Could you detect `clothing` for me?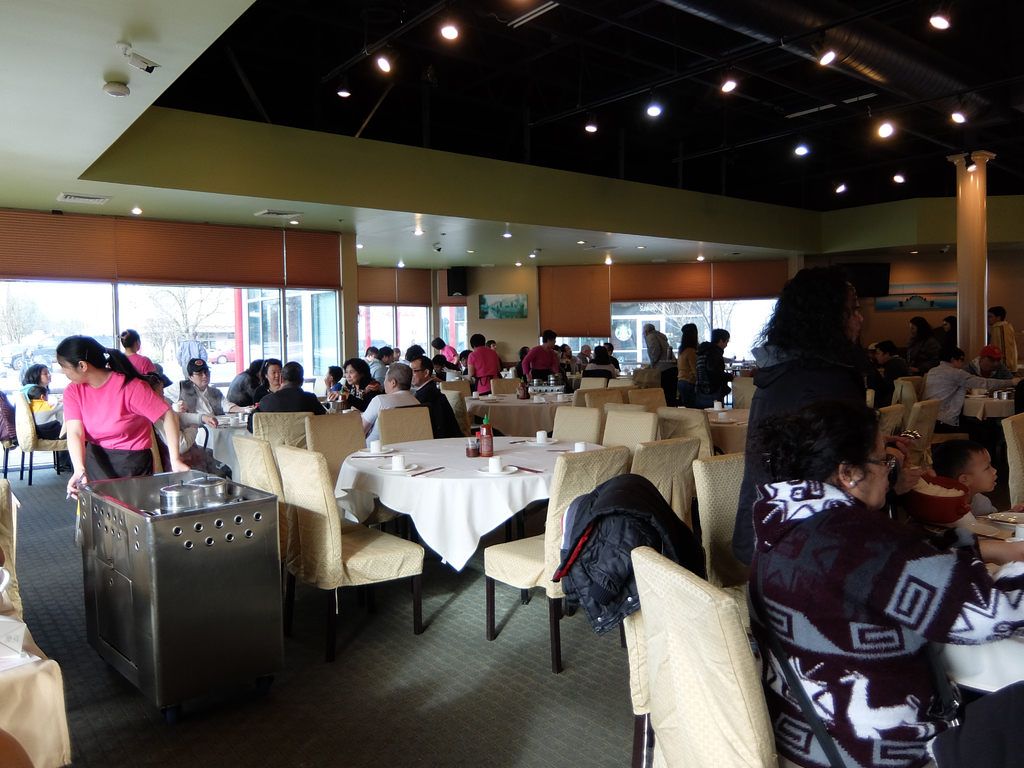
Detection result: x1=879 y1=354 x2=911 y2=381.
